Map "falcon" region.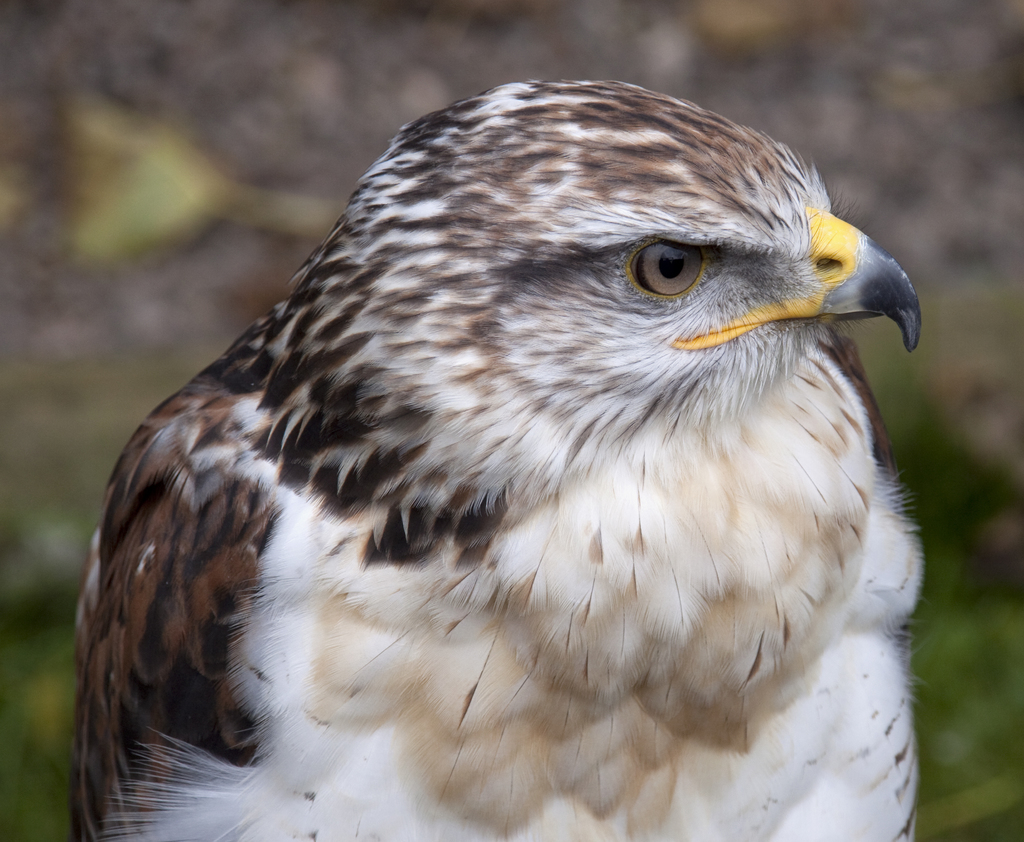
Mapped to 76 77 921 841.
